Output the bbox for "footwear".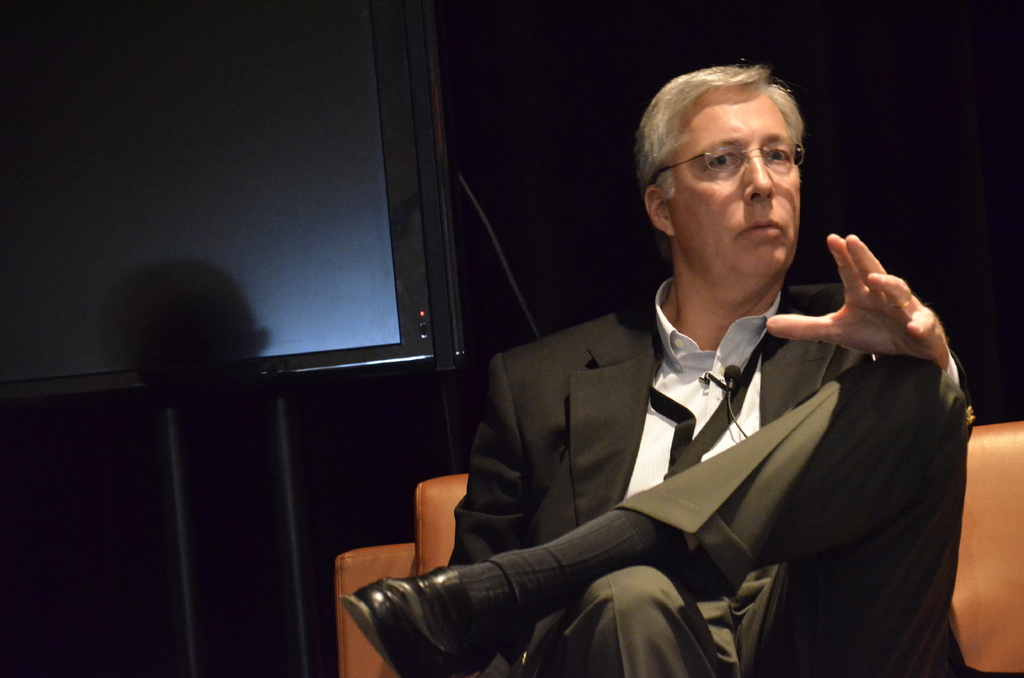
343, 543, 566, 677.
